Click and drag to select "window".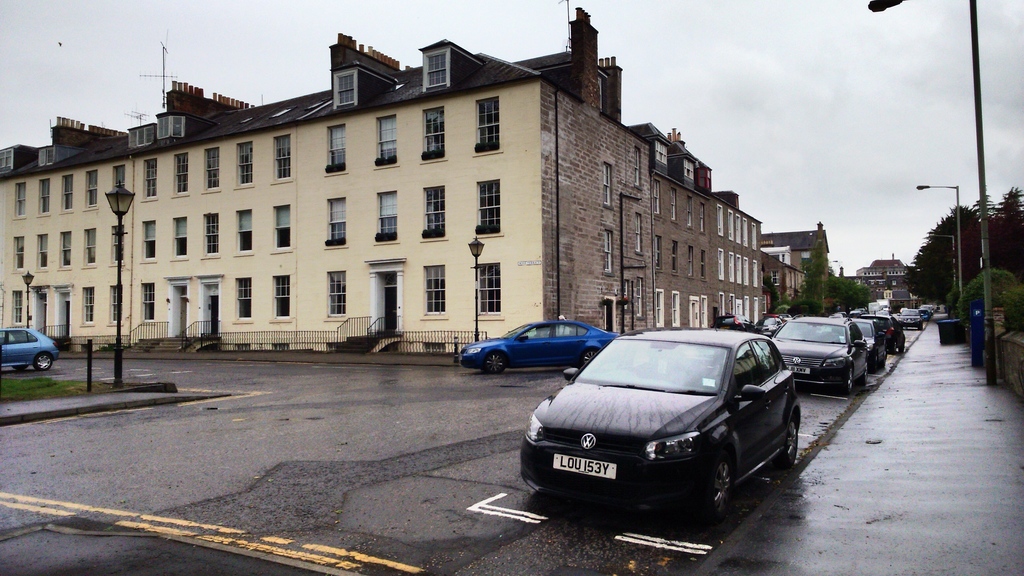
Selection: detection(375, 112, 399, 169).
